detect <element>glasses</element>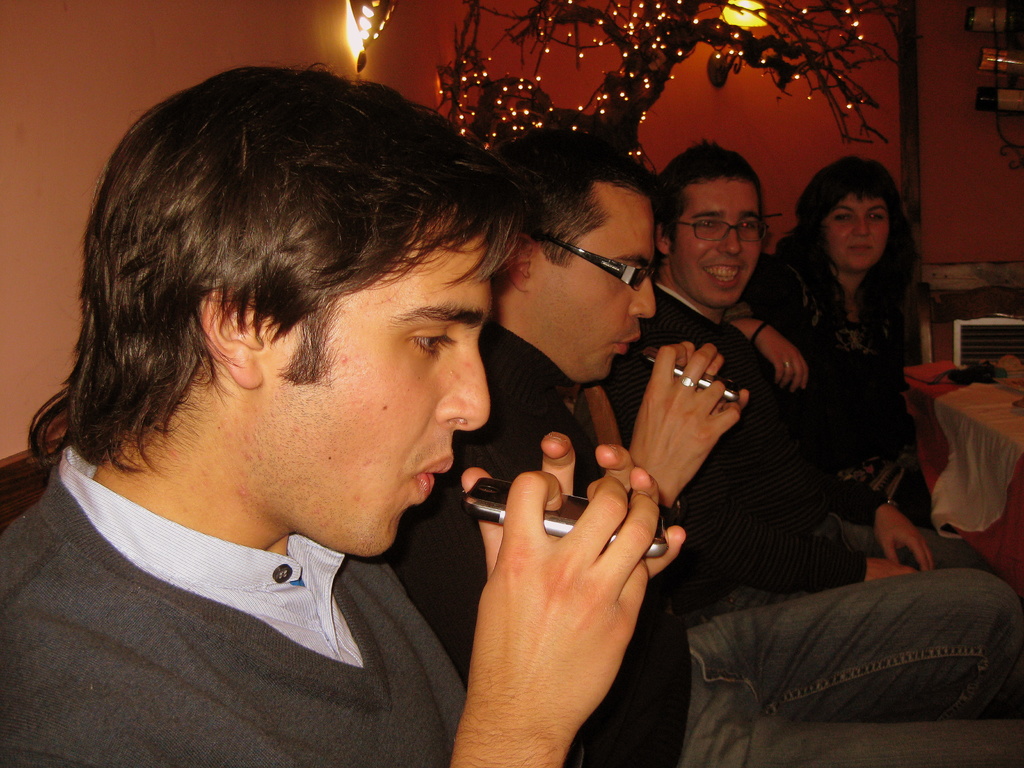
box=[672, 220, 771, 246]
